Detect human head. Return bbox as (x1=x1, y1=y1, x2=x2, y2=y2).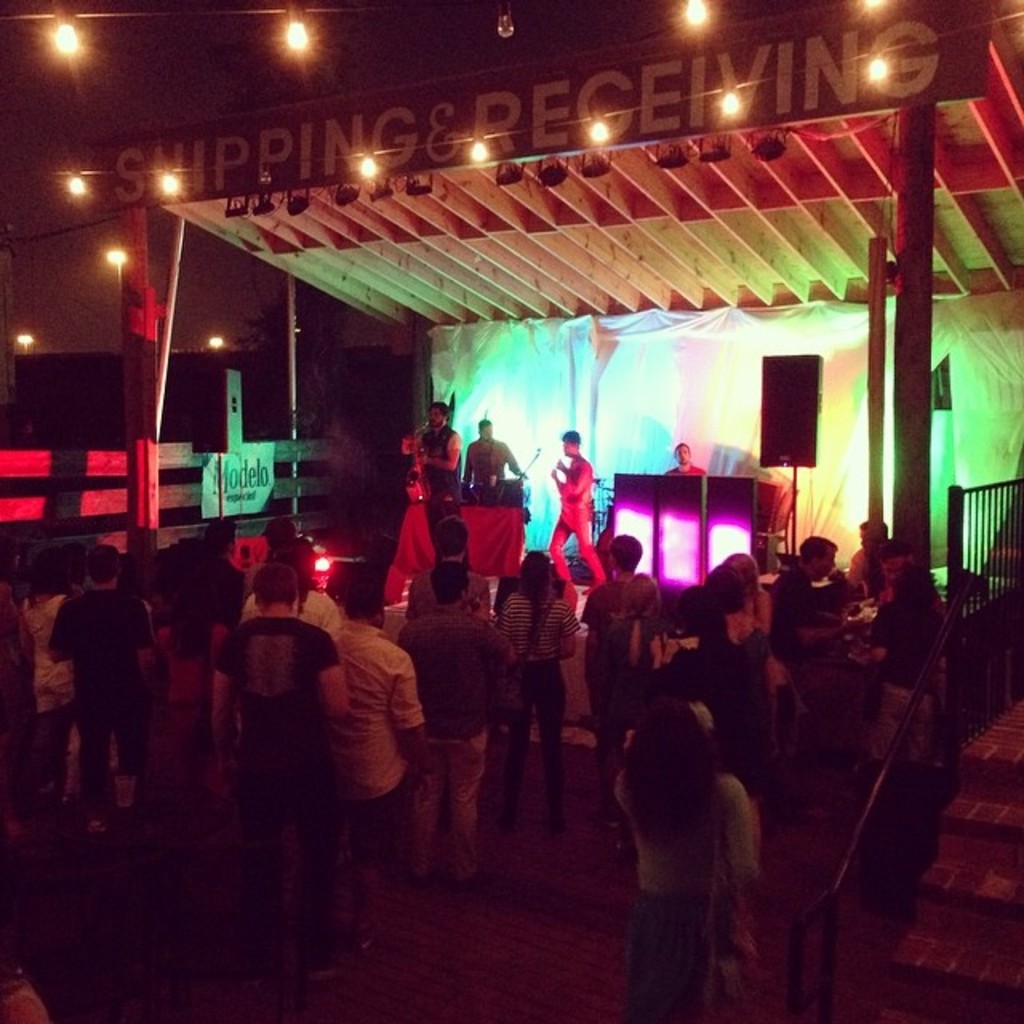
(x1=515, y1=550, x2=552, y2=594).
